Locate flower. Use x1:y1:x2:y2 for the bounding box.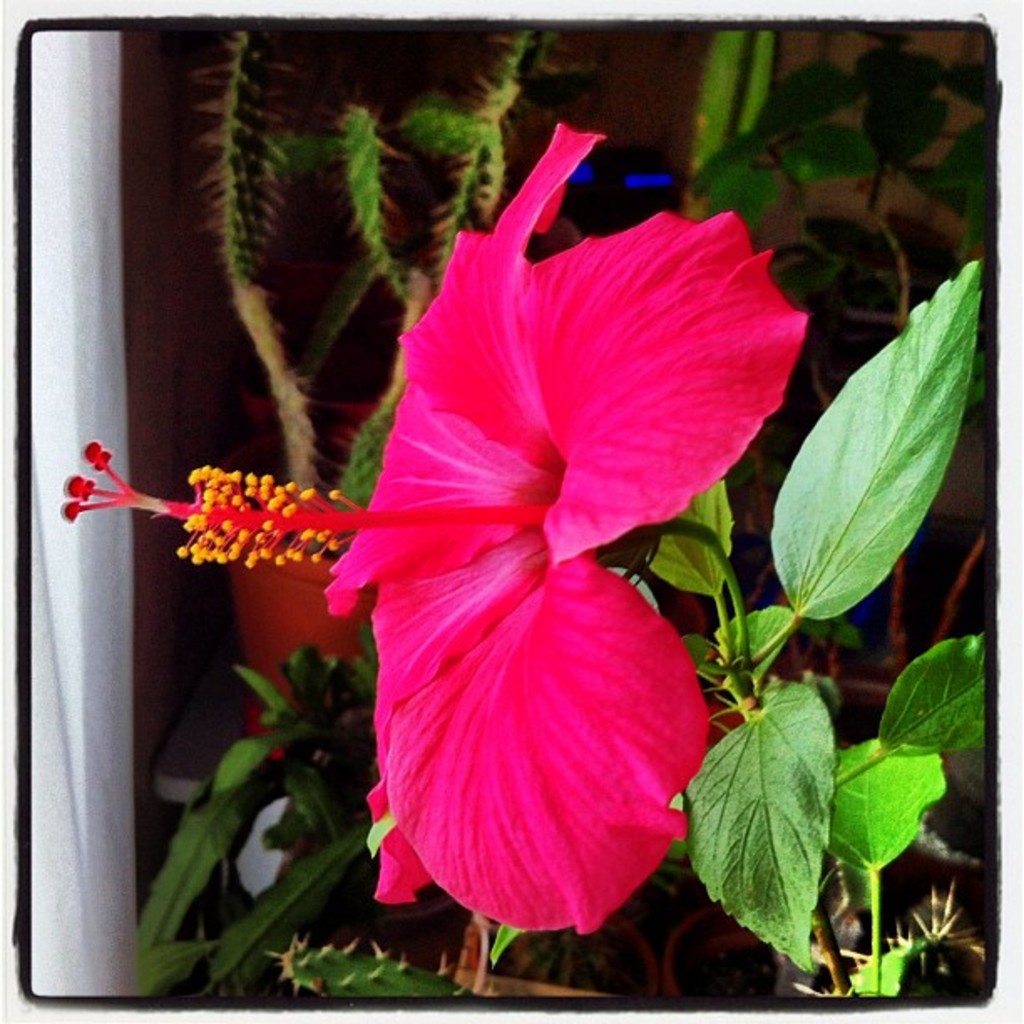
284:132:806:840.
